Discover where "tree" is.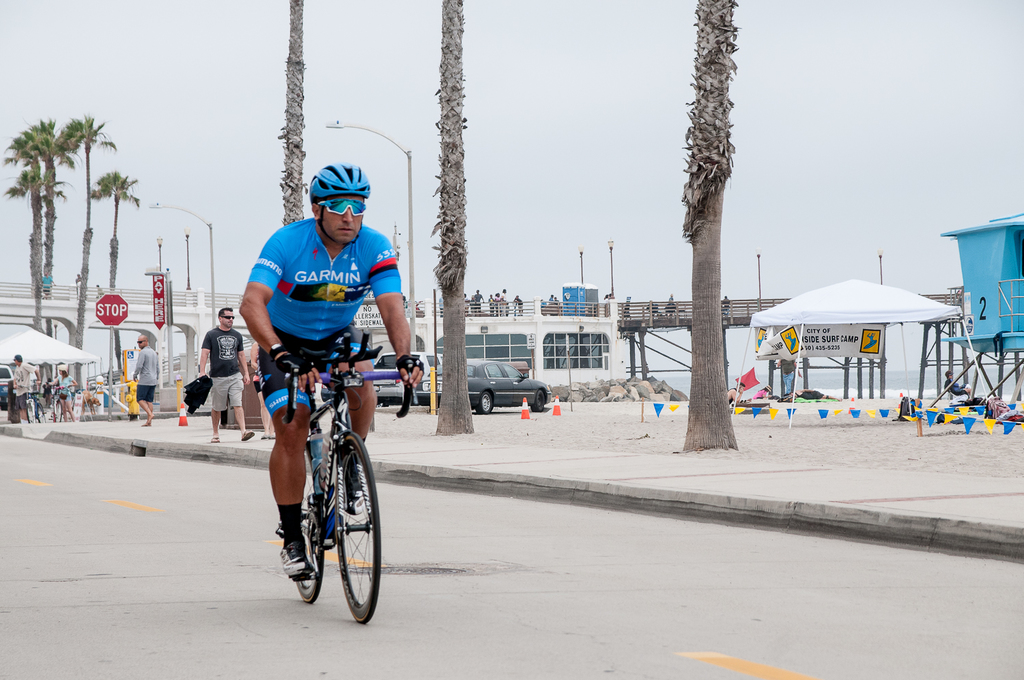
Discovered at bbox(59, 118, 115, 380).
